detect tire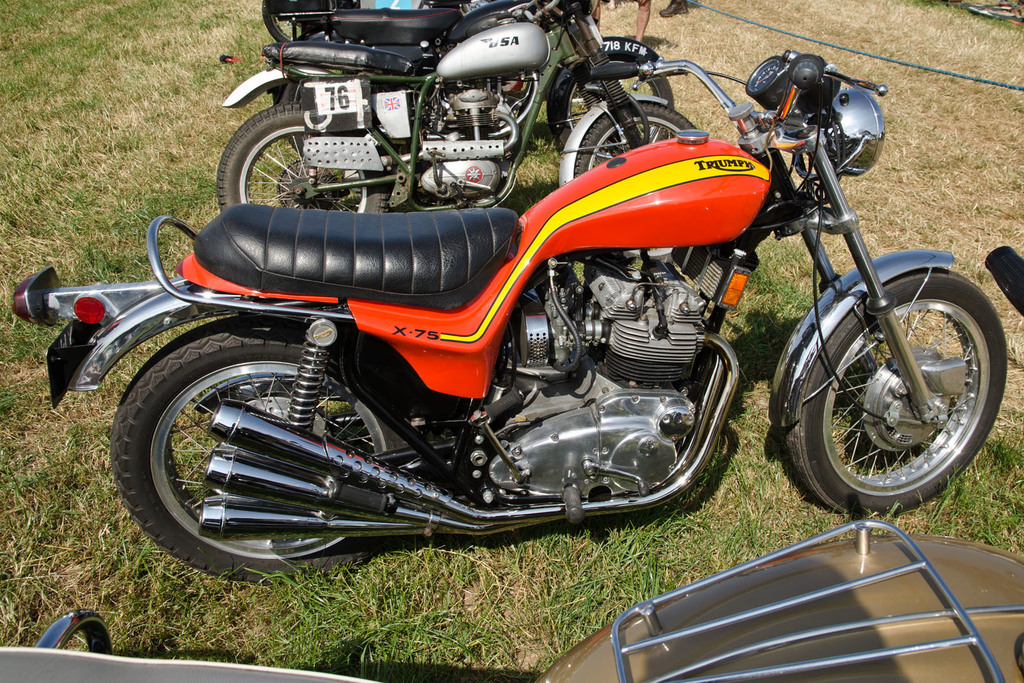
pyautogui.locateOnScreen(787, 253, 999, 529)
